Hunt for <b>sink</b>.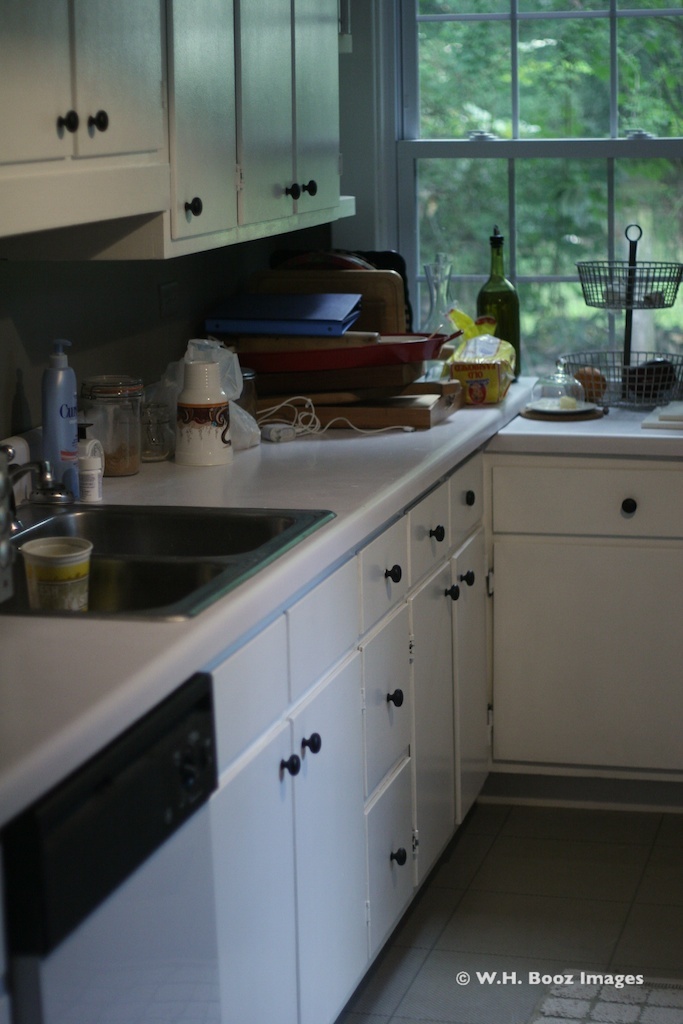
Hunted down at x1=0, y1=445, x2=341, y2=626.
